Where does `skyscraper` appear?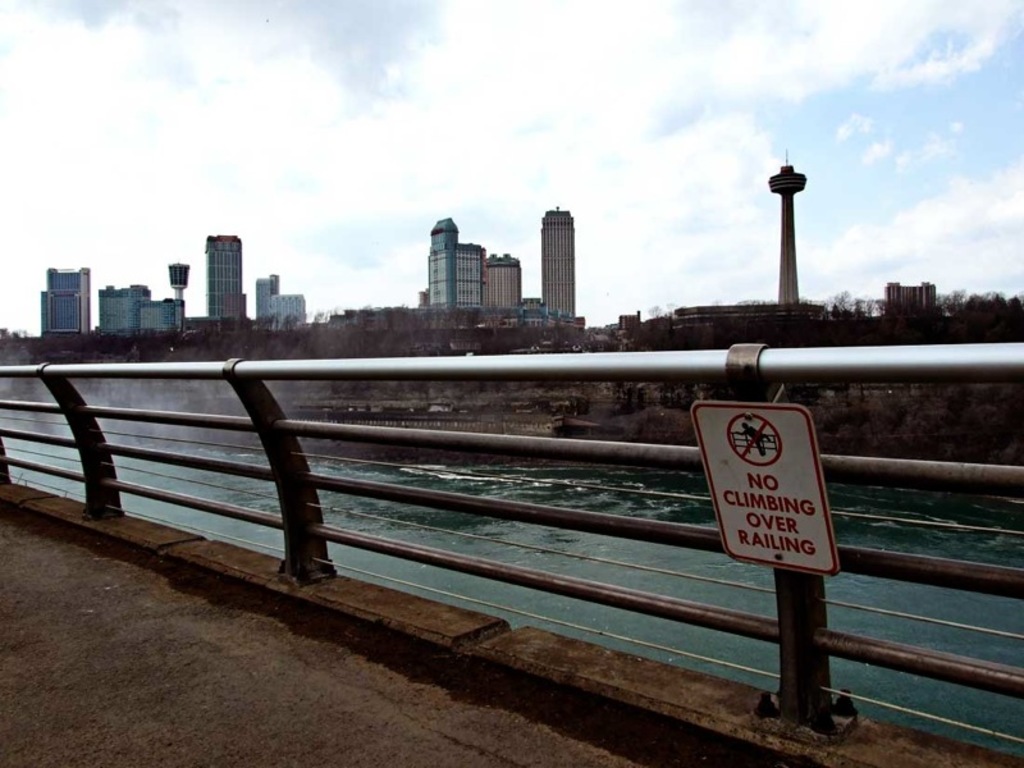
Appears at <bbox>475, 244, 526, 310</bbox>.
